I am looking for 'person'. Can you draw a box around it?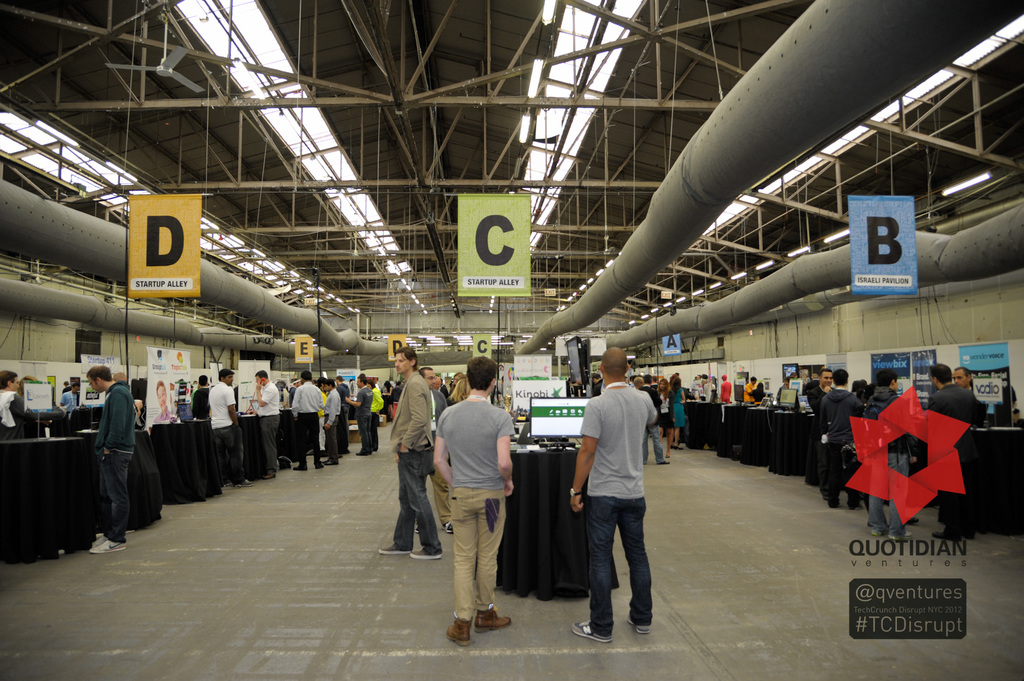
Sure, the bounding box is BBox(374, 346, 444, 561).
